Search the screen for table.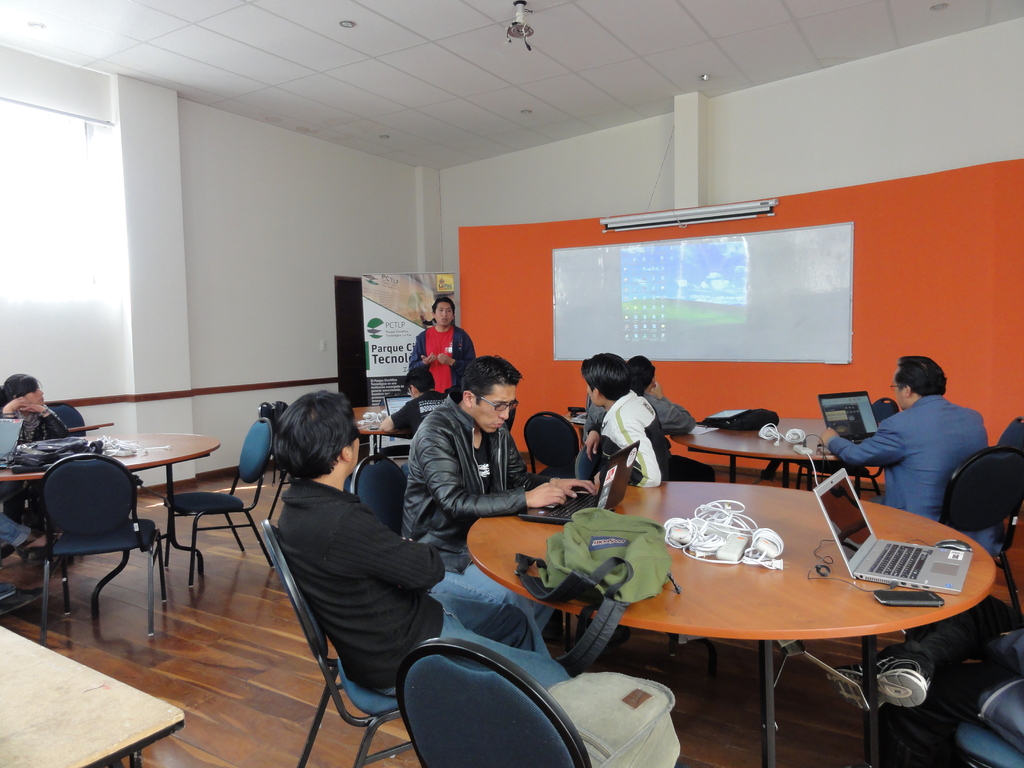
Found at region(494, 464, 993, 745).
